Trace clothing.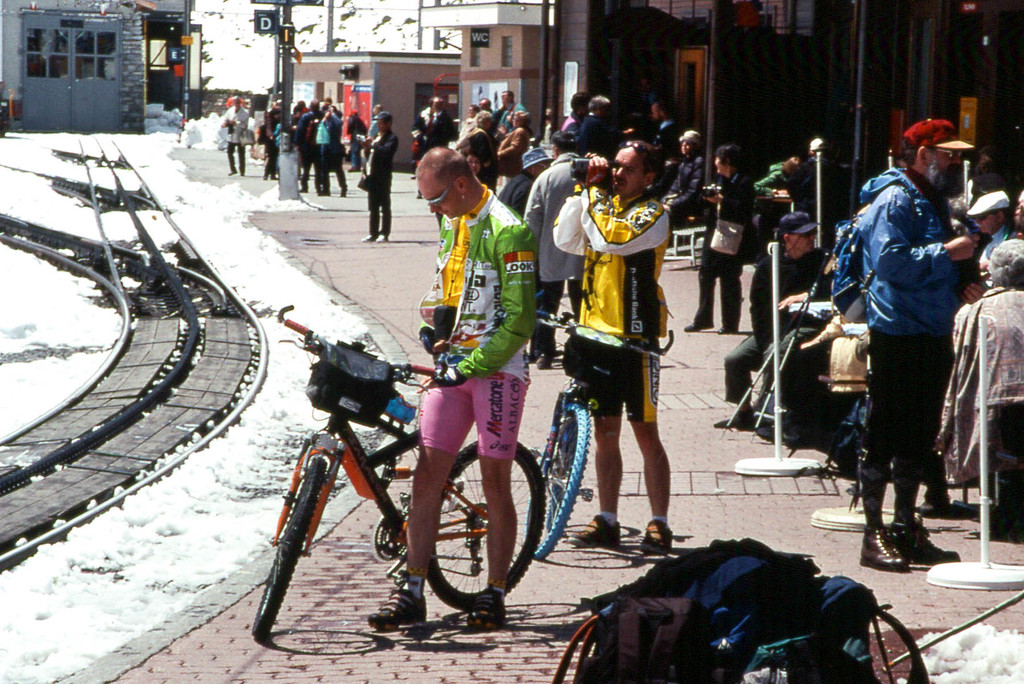
Traced to <bbox>501, 172, 539, 214</bbox>.
